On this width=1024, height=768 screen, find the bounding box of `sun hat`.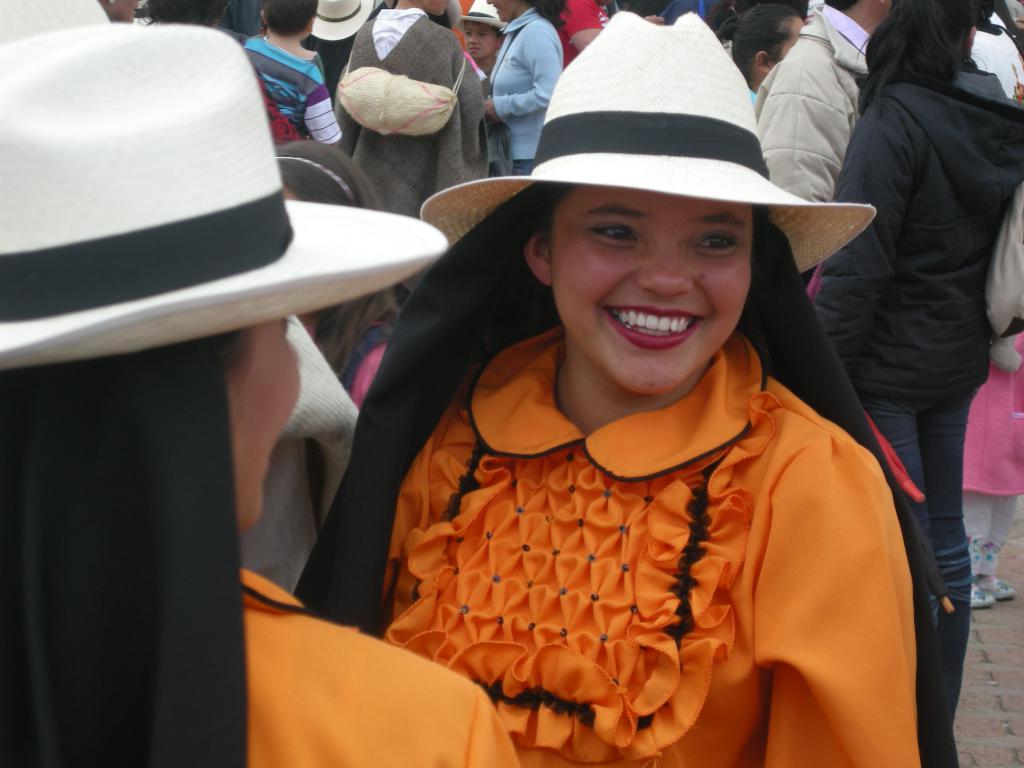
Bounding box: locate(308, 0, 376, 40).
